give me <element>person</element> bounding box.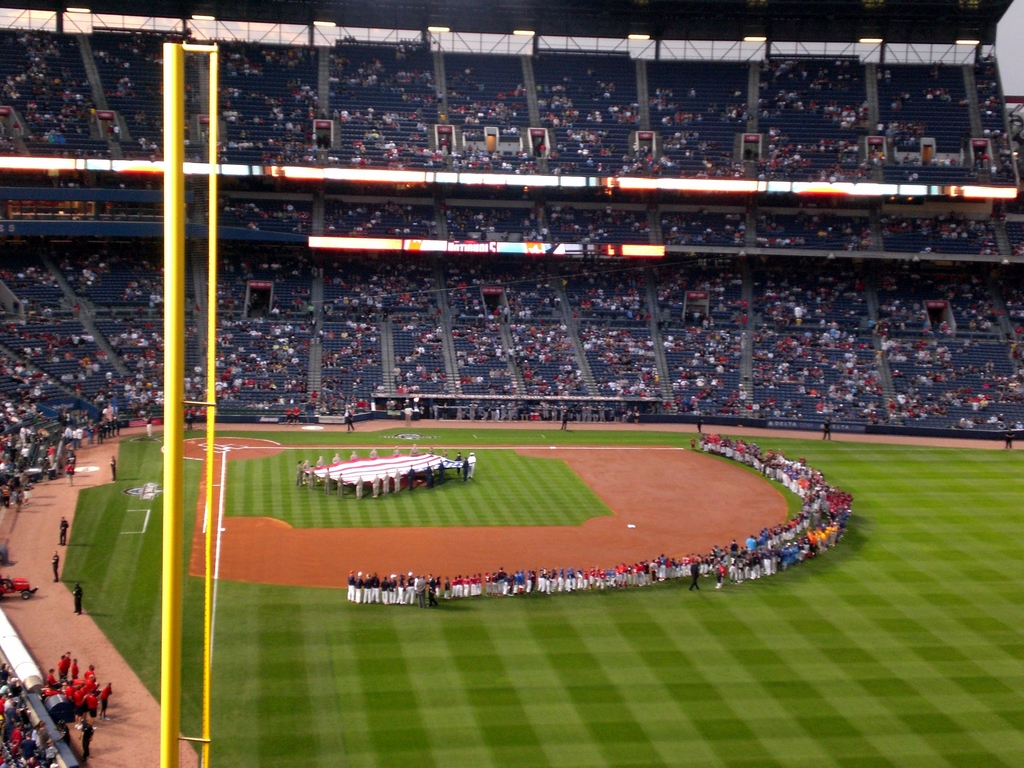
locate(52, 556, 61, 582).
